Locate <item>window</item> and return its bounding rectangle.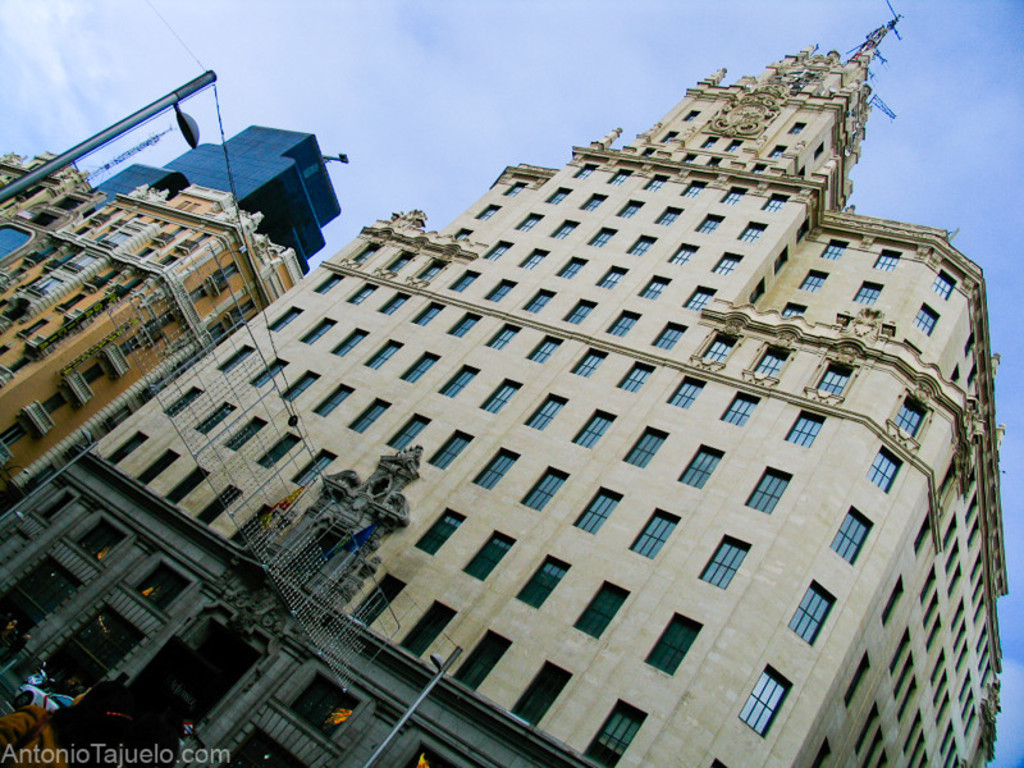
219,264,242,274.
